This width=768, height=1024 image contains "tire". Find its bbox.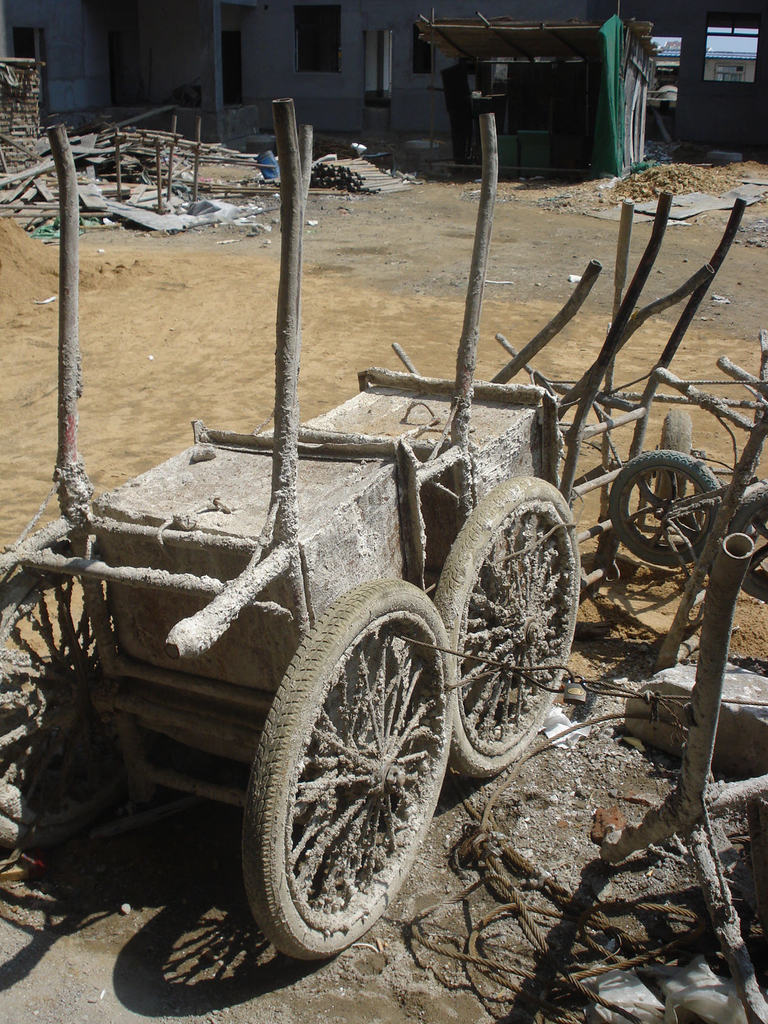
Rect(433, 477, 580, 778).
